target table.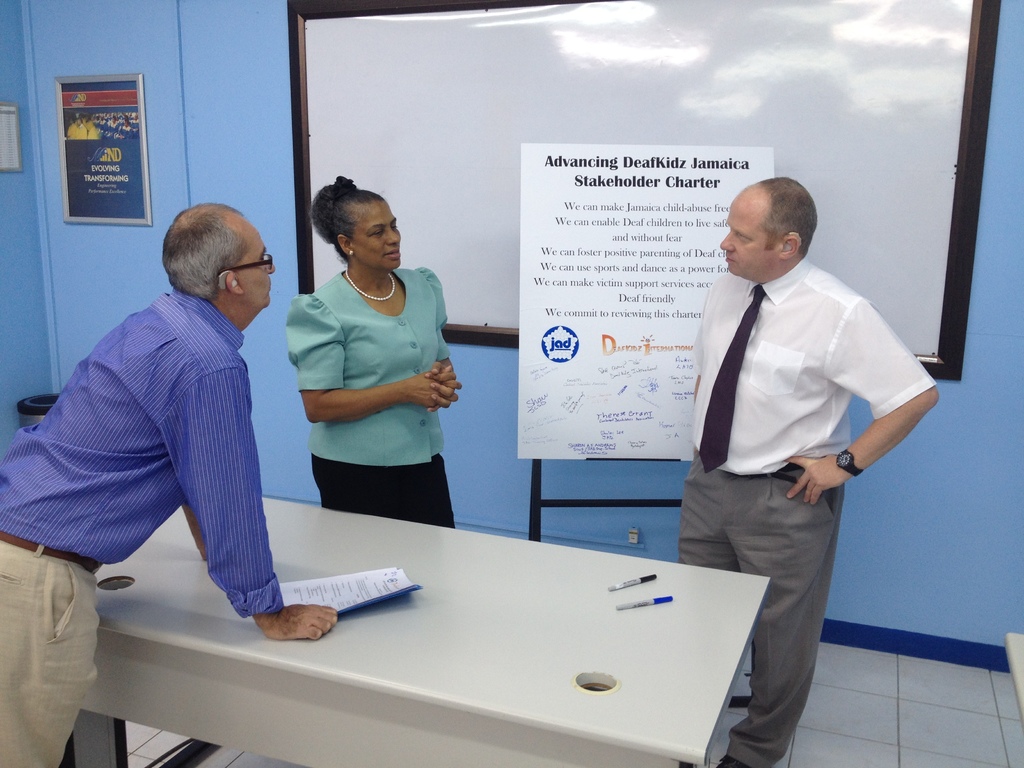
Target region: select_region(78, 528, 767, 767).
